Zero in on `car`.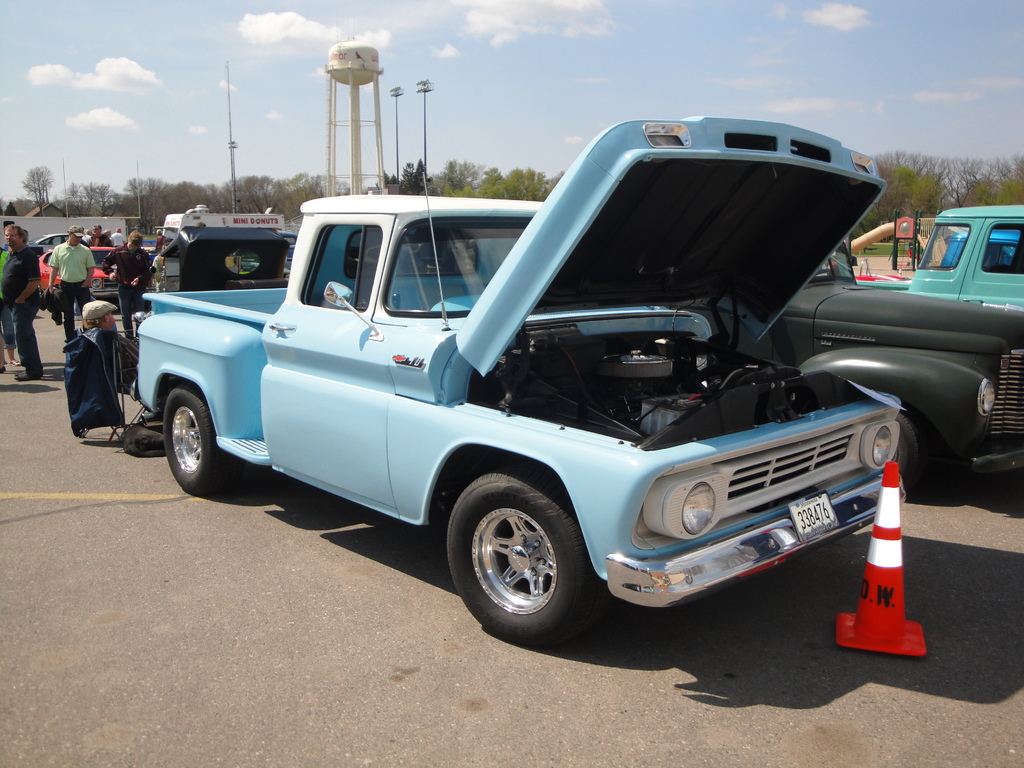
Zeroed in: (left=234, top=230, right=301, bottom=273).
